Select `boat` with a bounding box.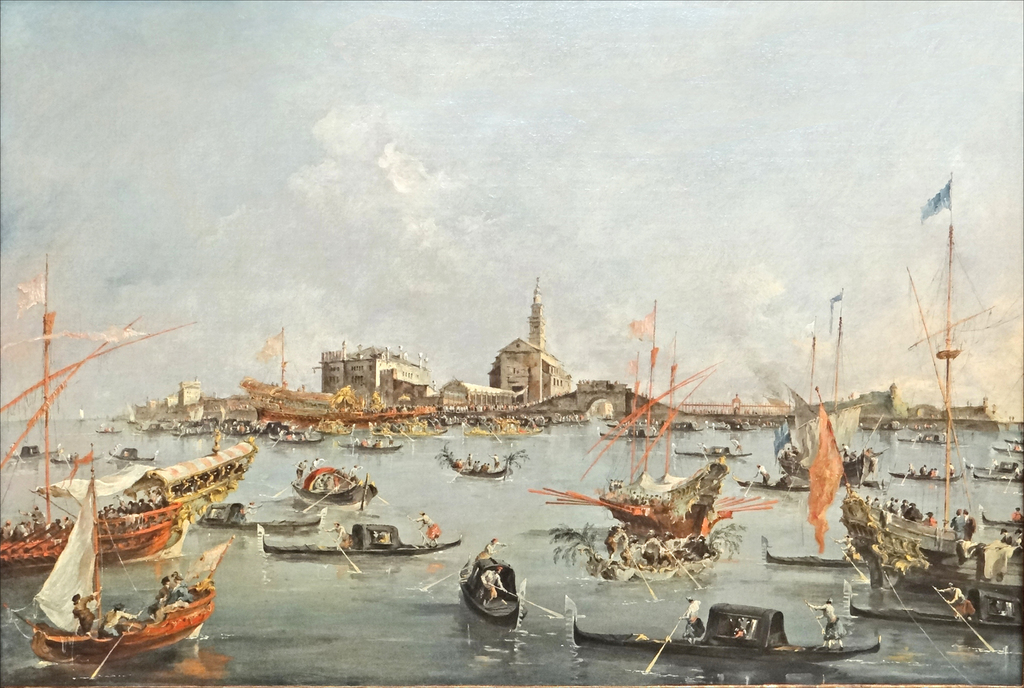
{"left": 221, "top": 413, "right": 258, "bottom": 435}.
